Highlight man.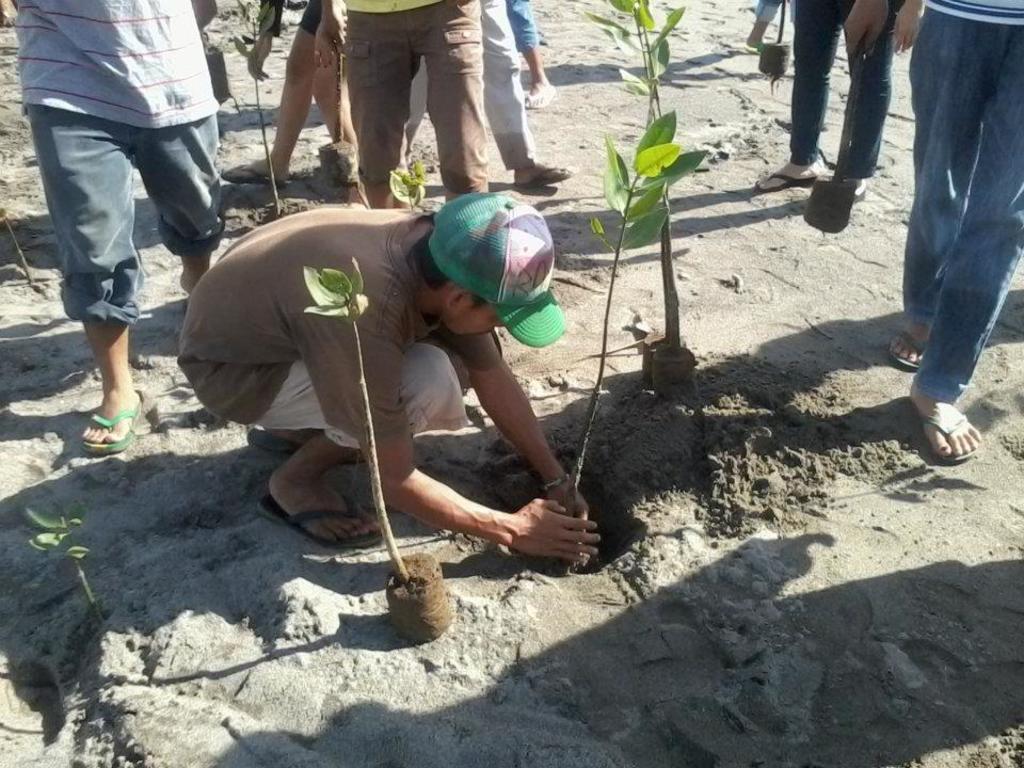
Highlighted region: {"left": 16, "top": 0, "right": 234, "bottom": 476}.
